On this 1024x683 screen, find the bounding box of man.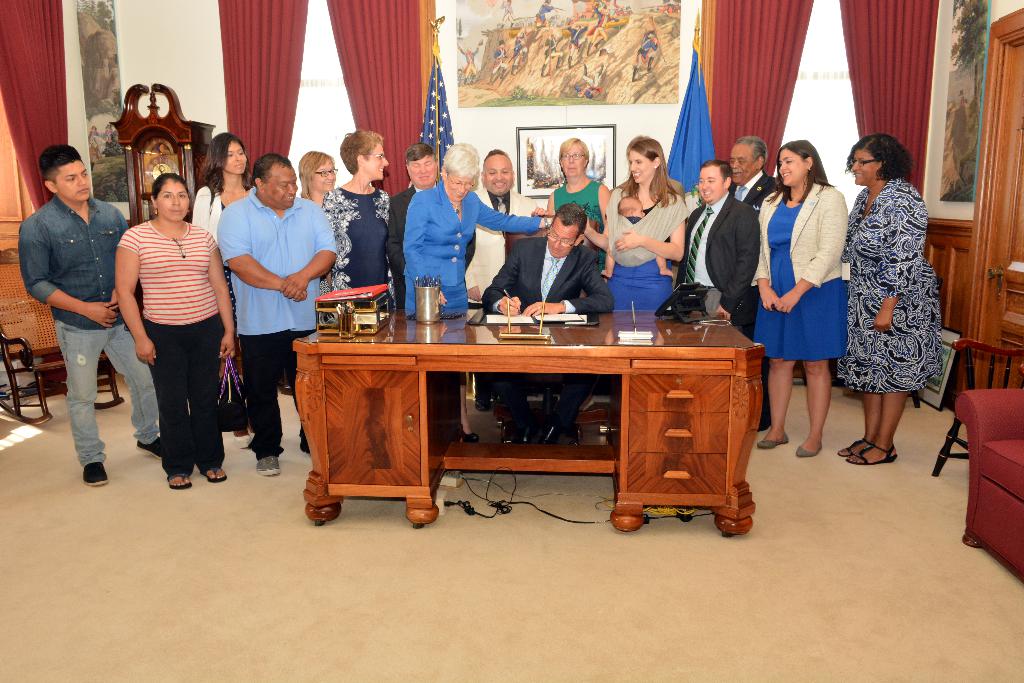
Bounding box: 19,142,163,487.
